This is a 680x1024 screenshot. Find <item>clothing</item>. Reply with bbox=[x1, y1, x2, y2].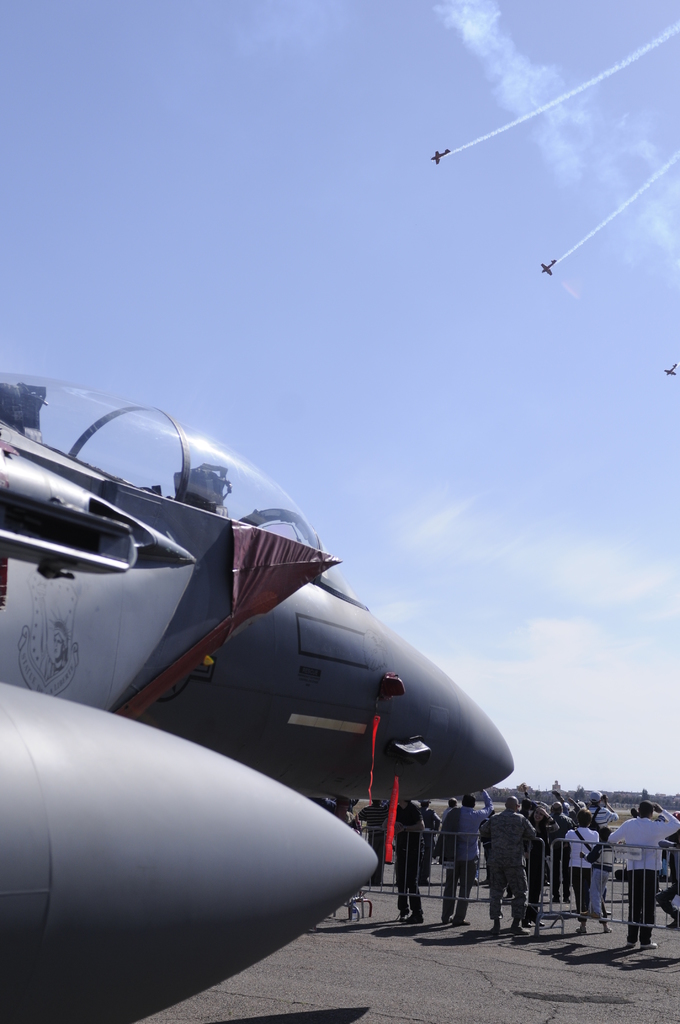
bbox=[564, 824, 599, 922].
